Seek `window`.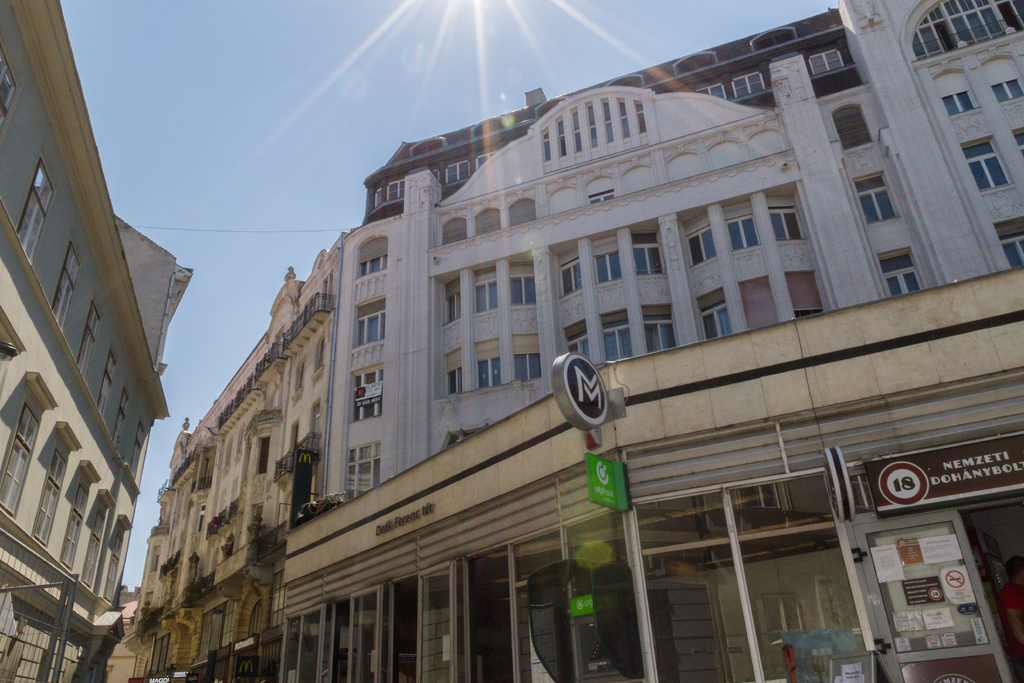
left=633, top=101, right=648, bottom=133.
